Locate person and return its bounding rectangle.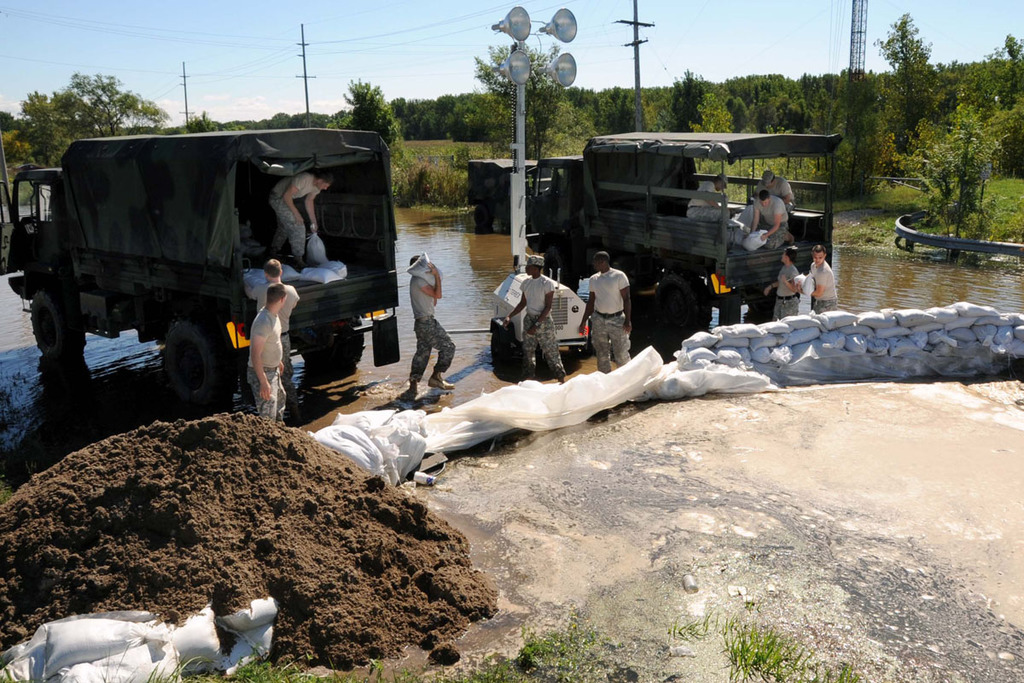
x1=249, y1=283, x2=290, y2=423.
